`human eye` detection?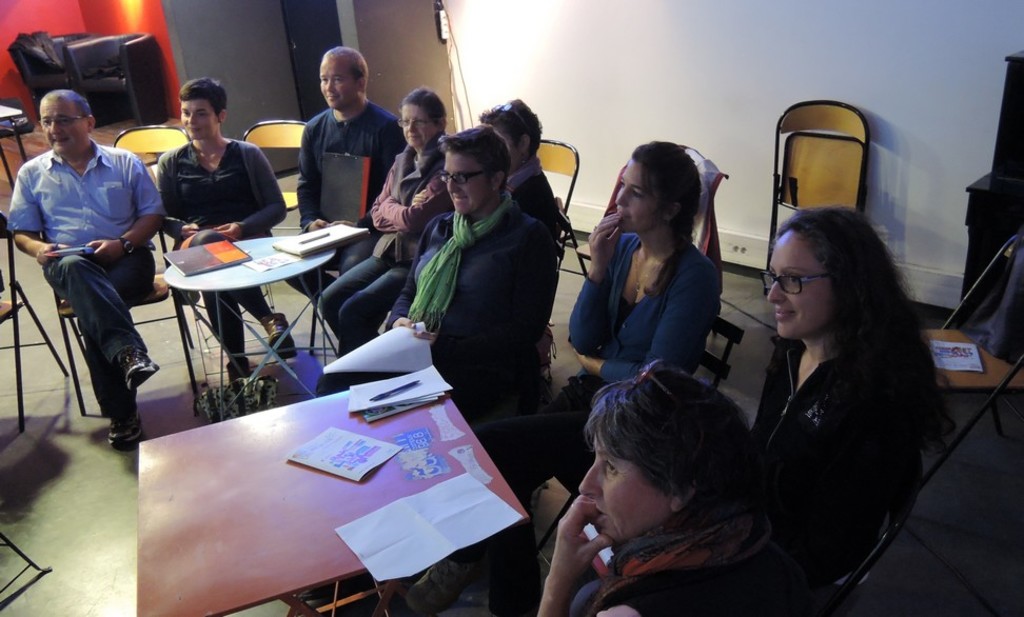
{"x1": 788, "y1": 272, "x2": 809, "y2": 286}
